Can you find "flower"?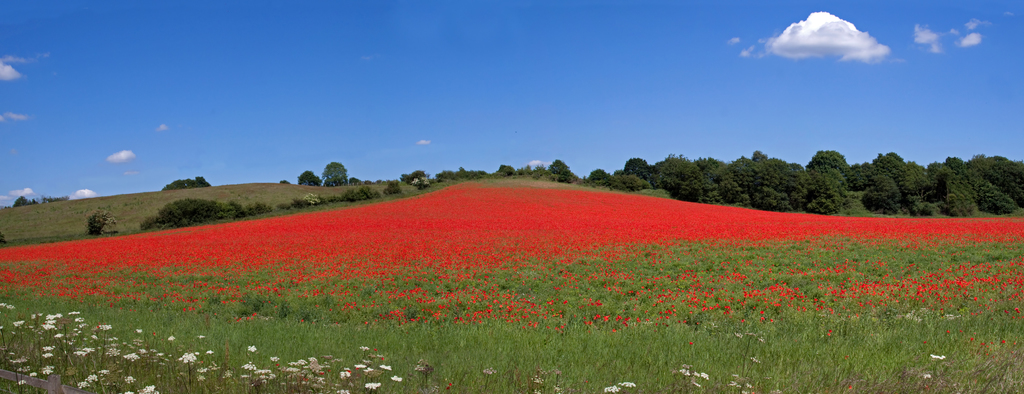
Yes, bounding box: (left=620, top=377, right=638, bottom=388).
